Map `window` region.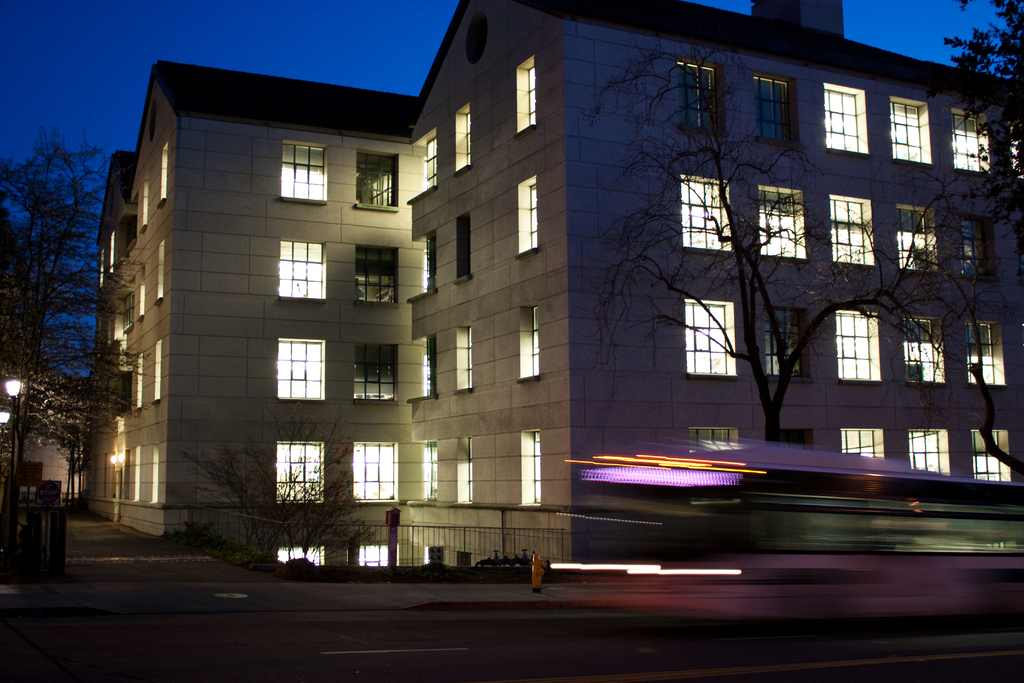
Mapped to x1=973 y1=431 x2=1016 y2=481.
